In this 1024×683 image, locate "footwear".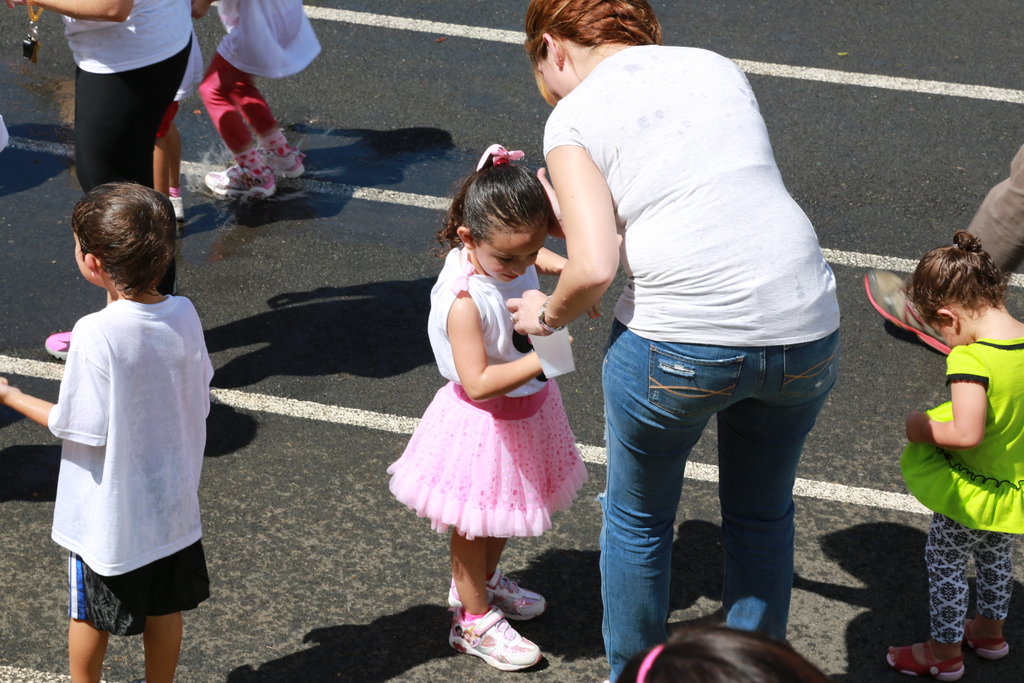
Bounding box: rect(447, 595, 545, 673).
